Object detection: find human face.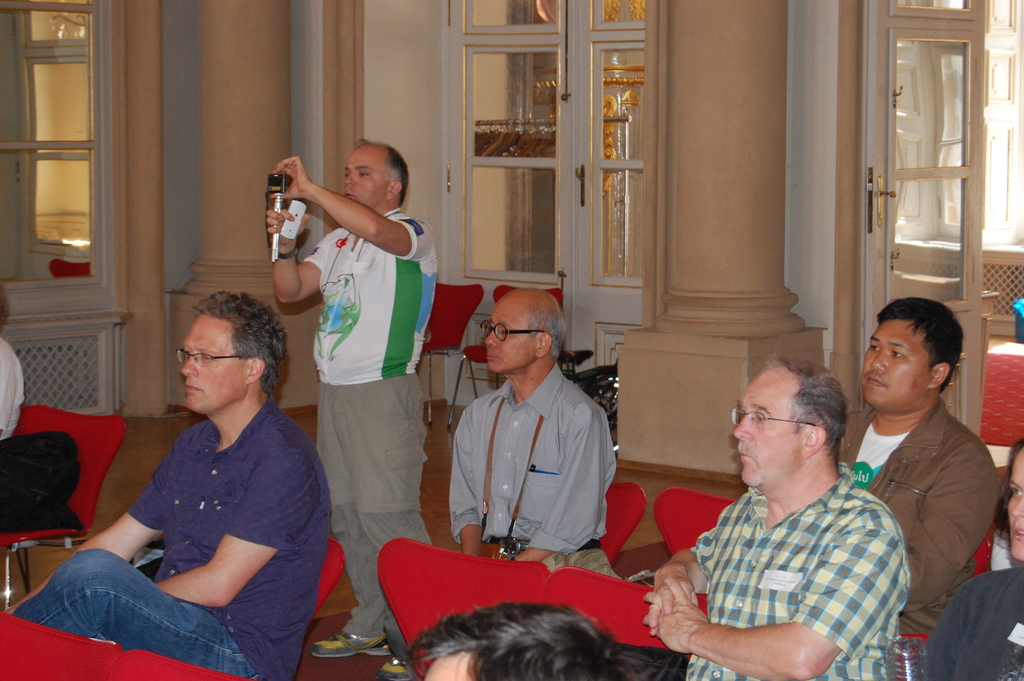
select_region(865, 319, 926, 407).
